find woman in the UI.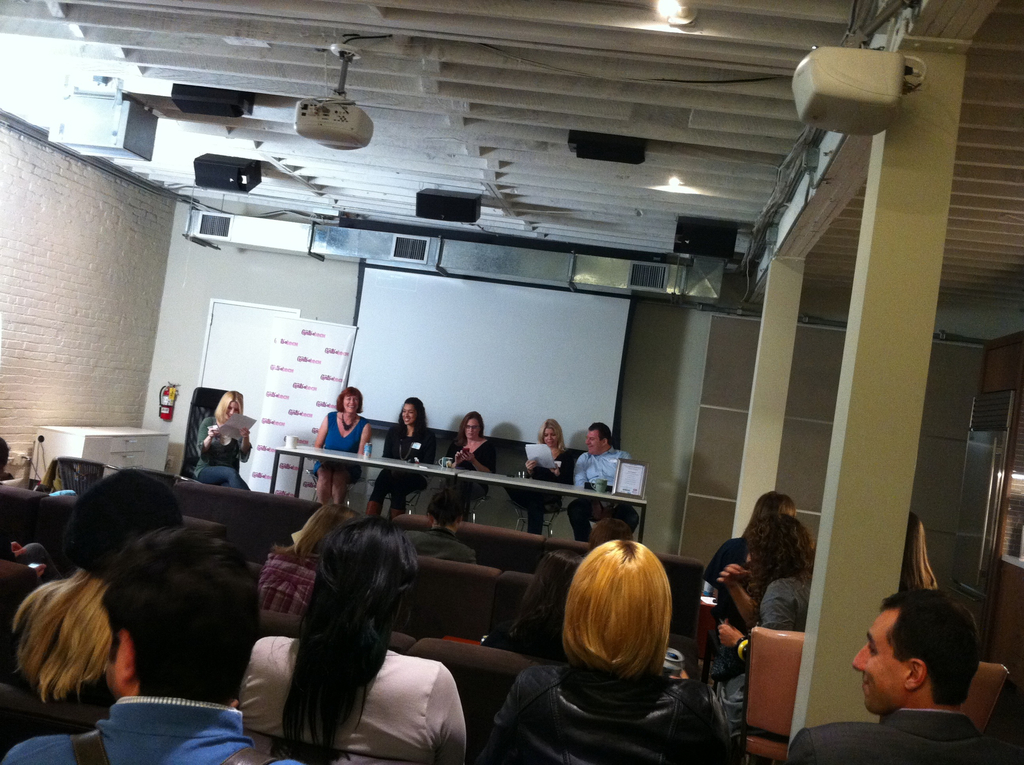
UI element at 702,497,801,594.
